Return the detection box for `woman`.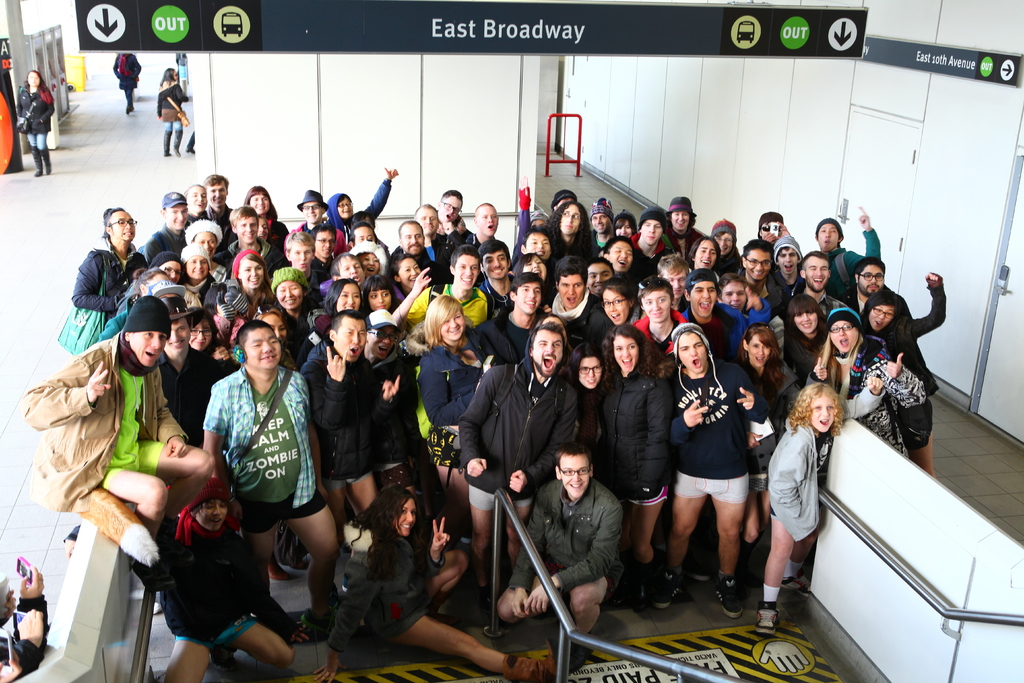
left=791, top=296, right=828, bottom=405.
